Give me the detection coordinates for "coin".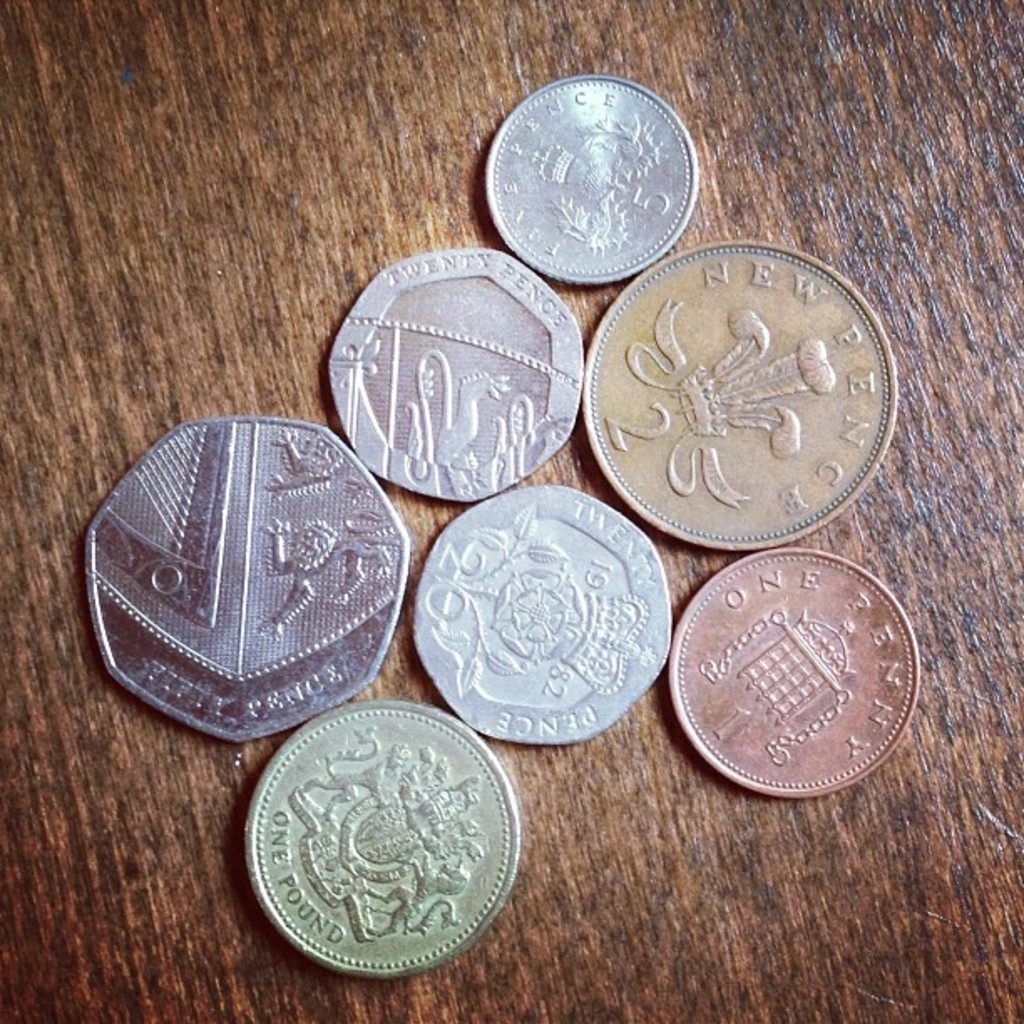
668,540,925,800.
